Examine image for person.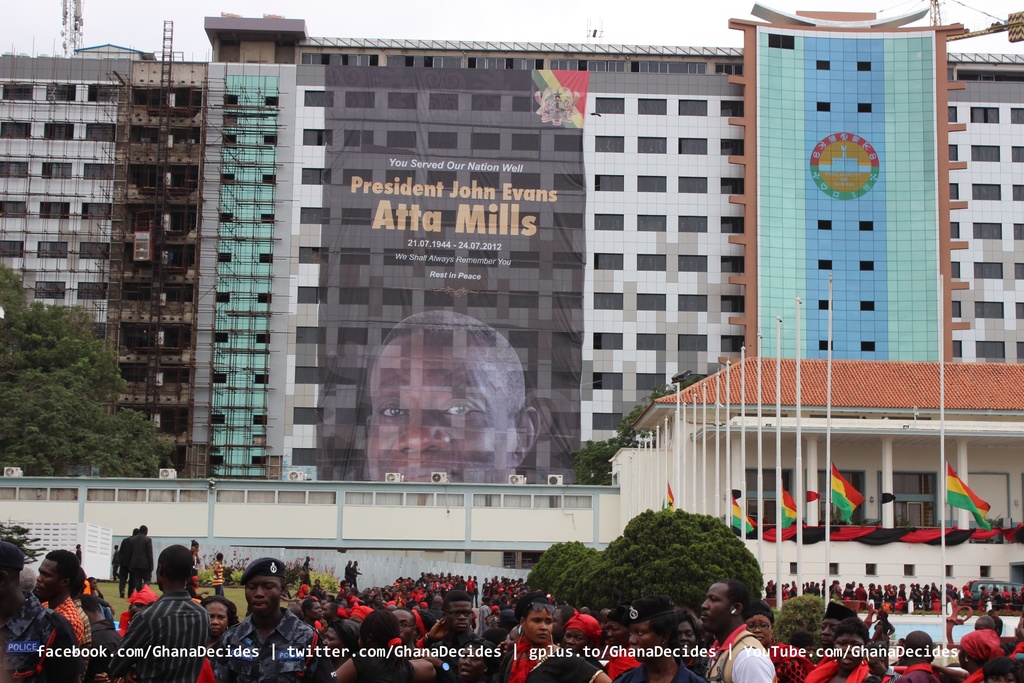
Examination result: (left=72, top=578, right=104, bottom=679).
